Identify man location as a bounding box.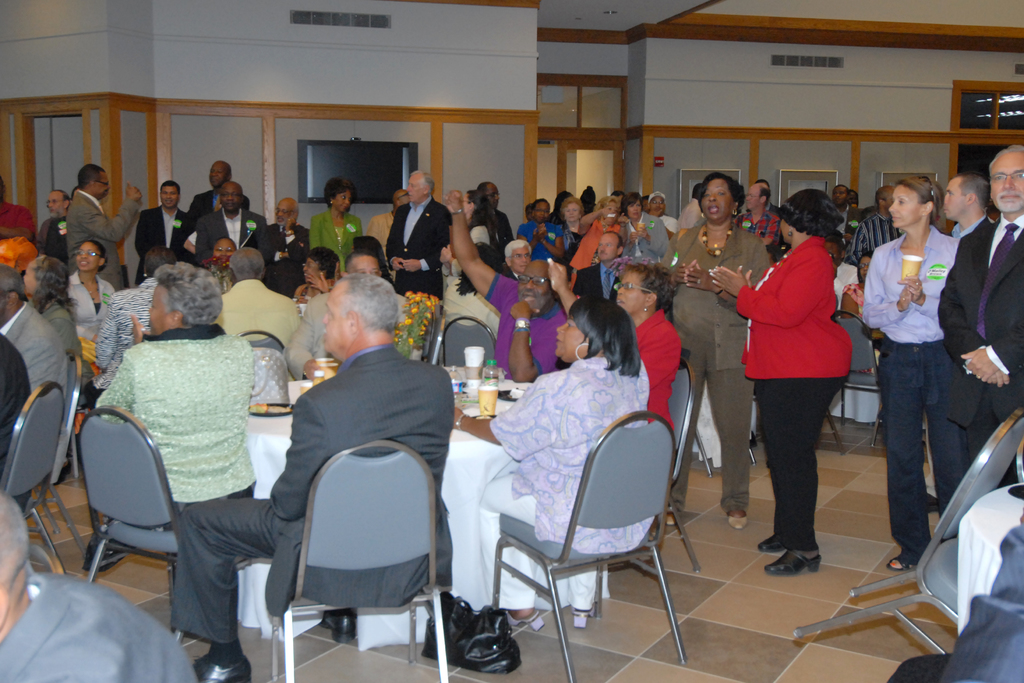
pyautogui.locateOnScreen(828, 185, 869, 248).
